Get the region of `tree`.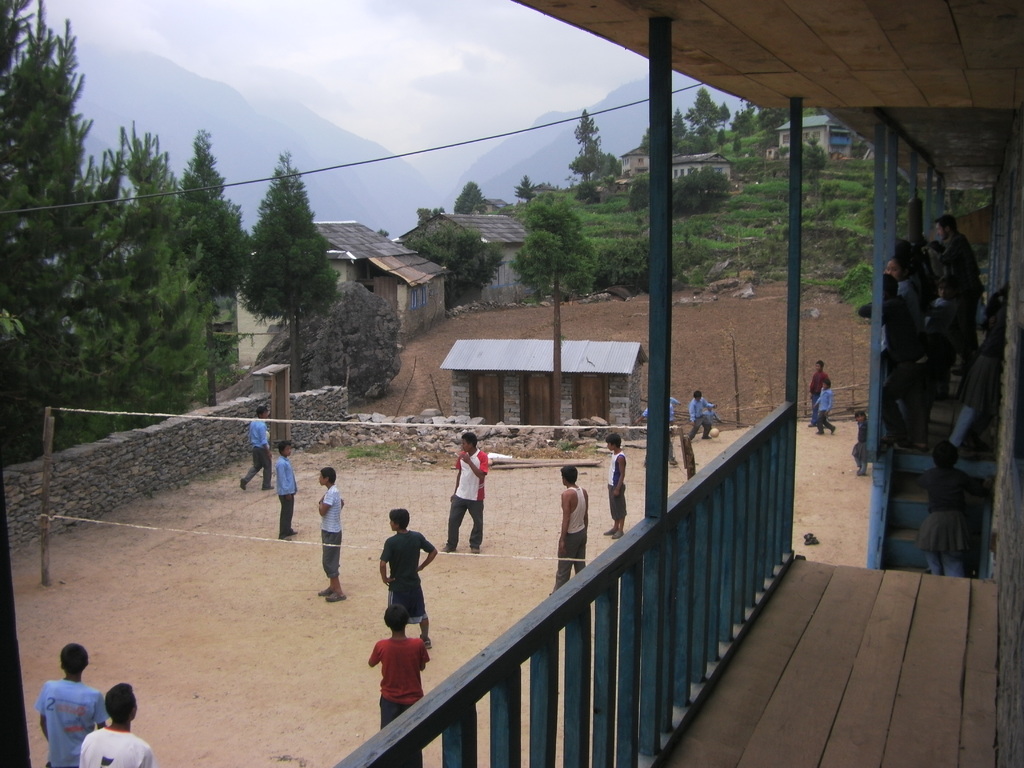
(left=414, top=205, right=445, bottom=225).
